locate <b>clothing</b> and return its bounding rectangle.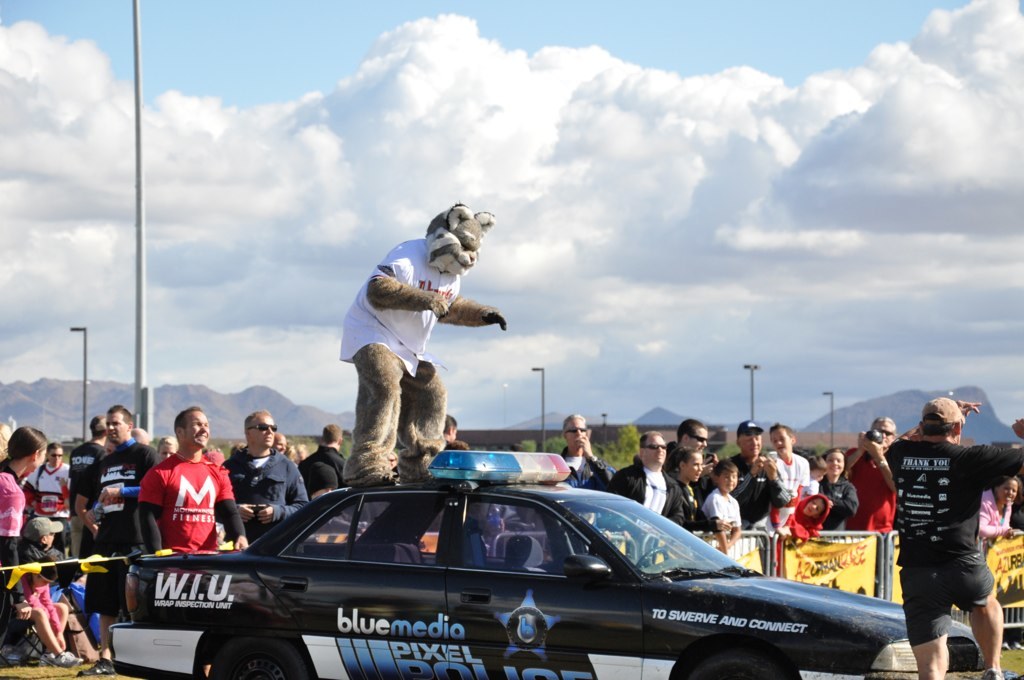
rect(804, 467, 861, 531).
